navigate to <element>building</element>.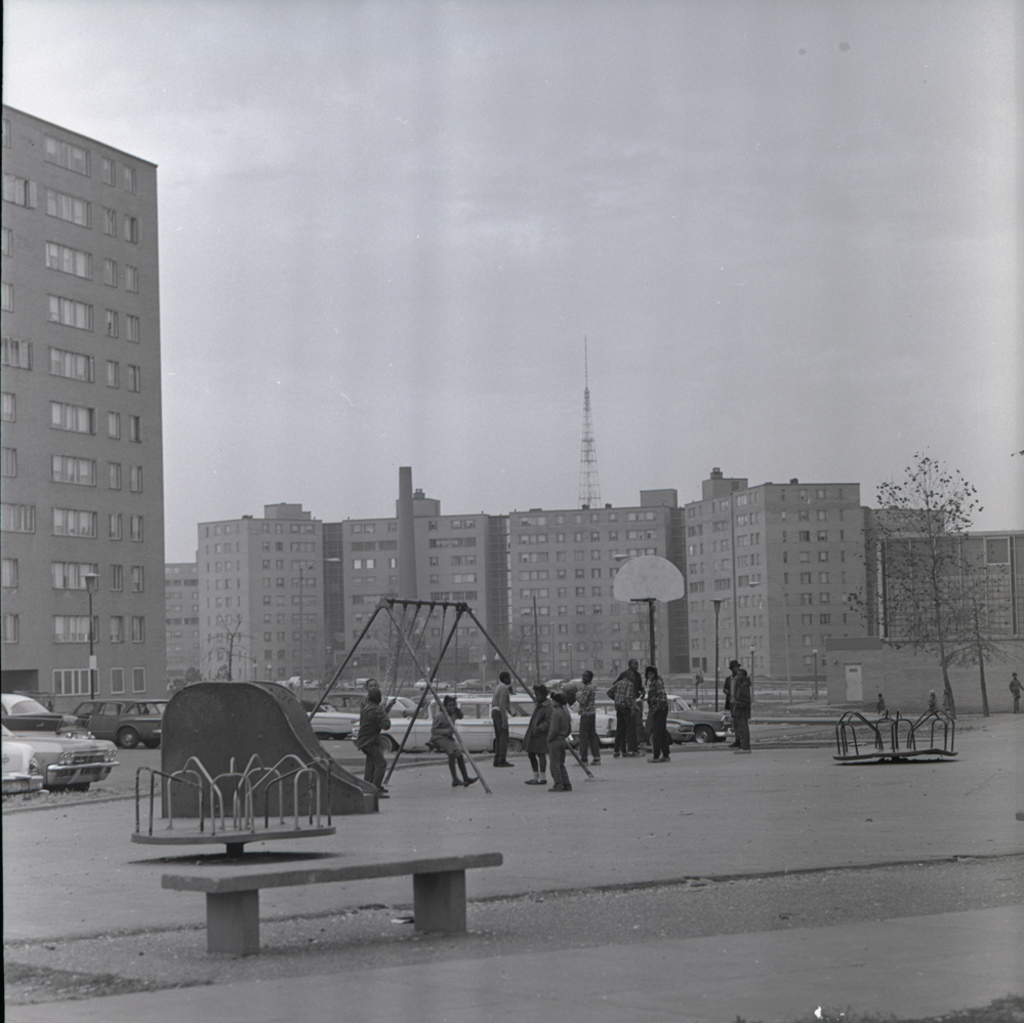
Navigation target: BBox(873, 530, 1023, 644).
